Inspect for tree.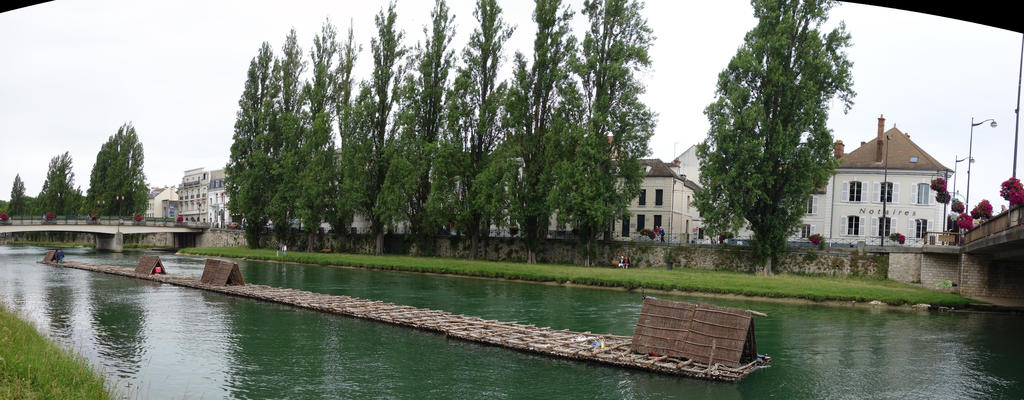
Inspection: (473,0,591,266).
